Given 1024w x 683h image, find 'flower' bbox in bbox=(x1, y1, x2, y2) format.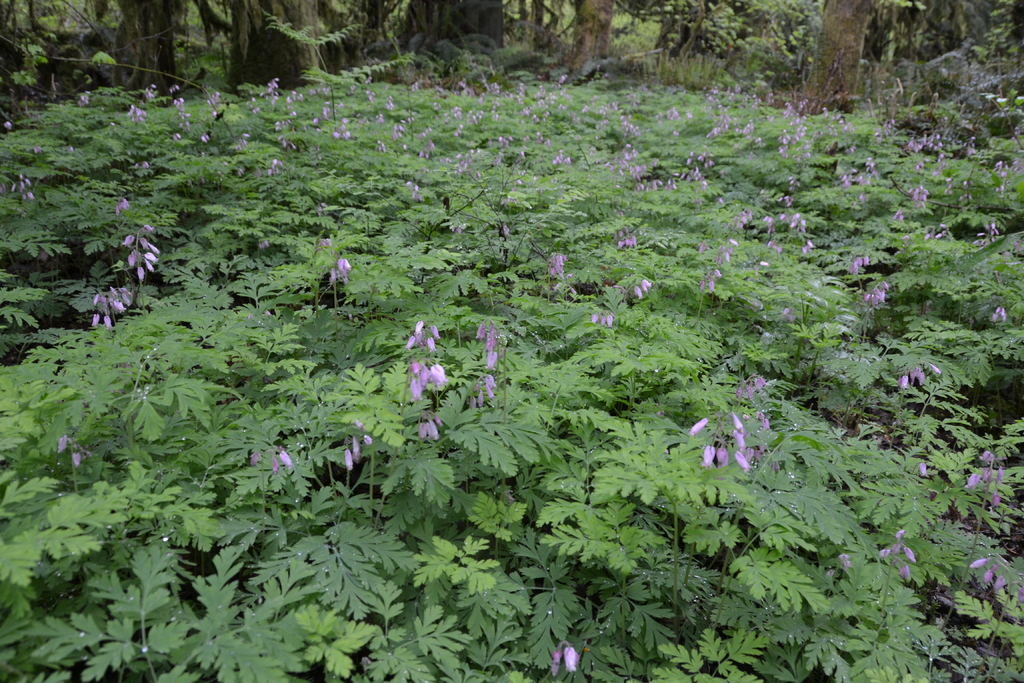
bbox=(24, 177, 29, 188).
